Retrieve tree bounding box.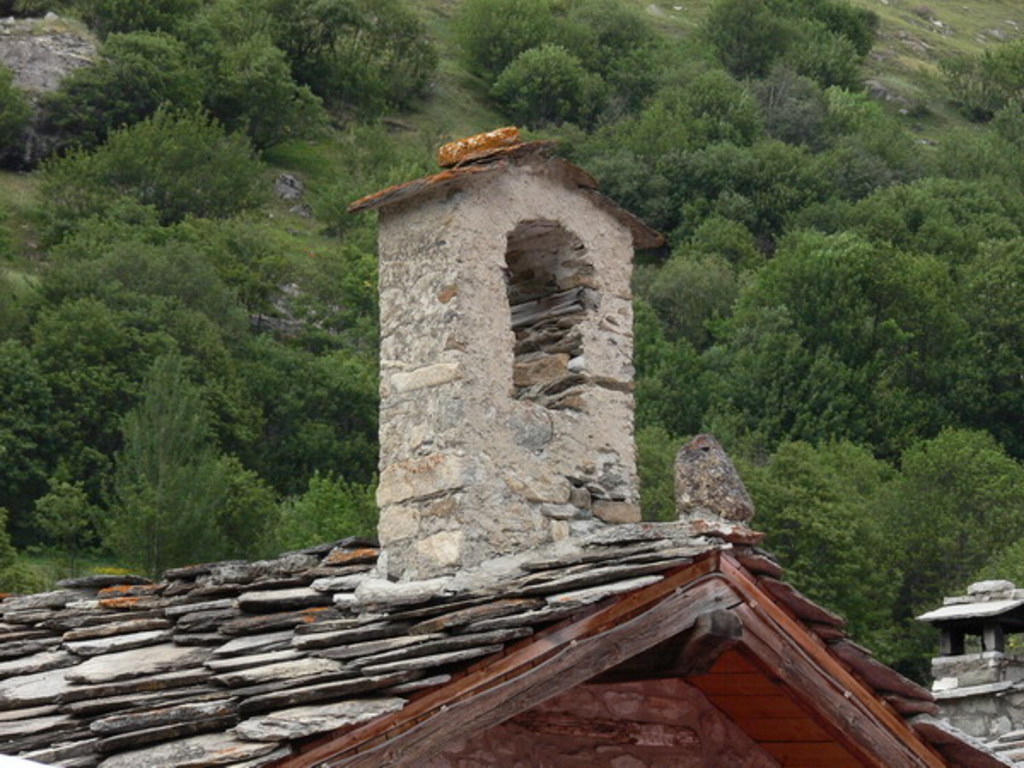
Bounding box: locate(693, 0, 867, 90).
